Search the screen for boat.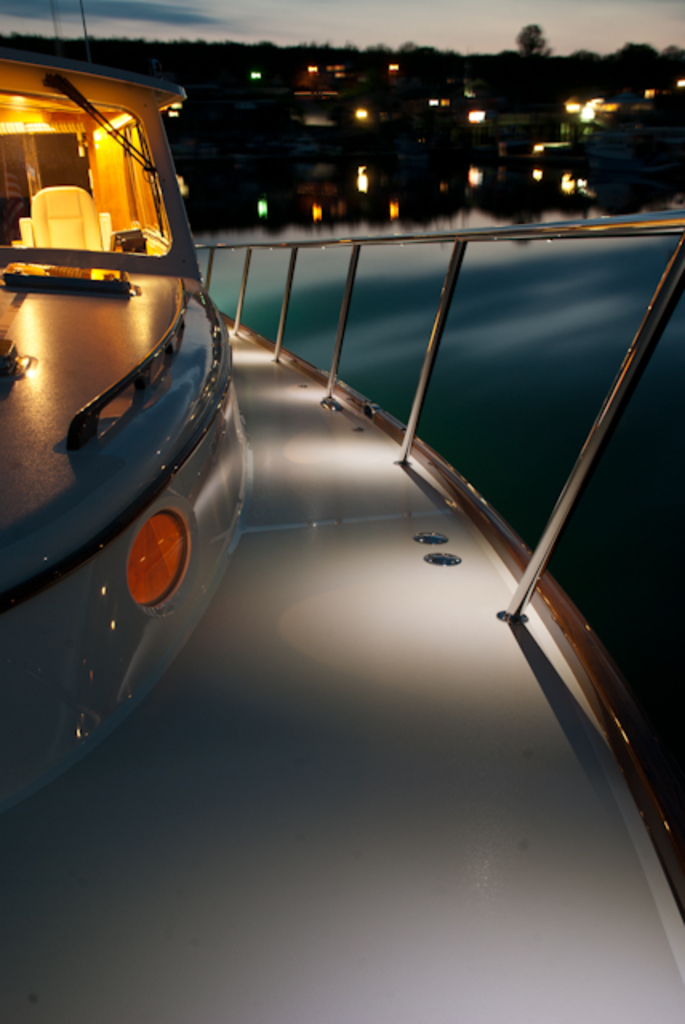
Found at box(0, 0, 683, 1022).
